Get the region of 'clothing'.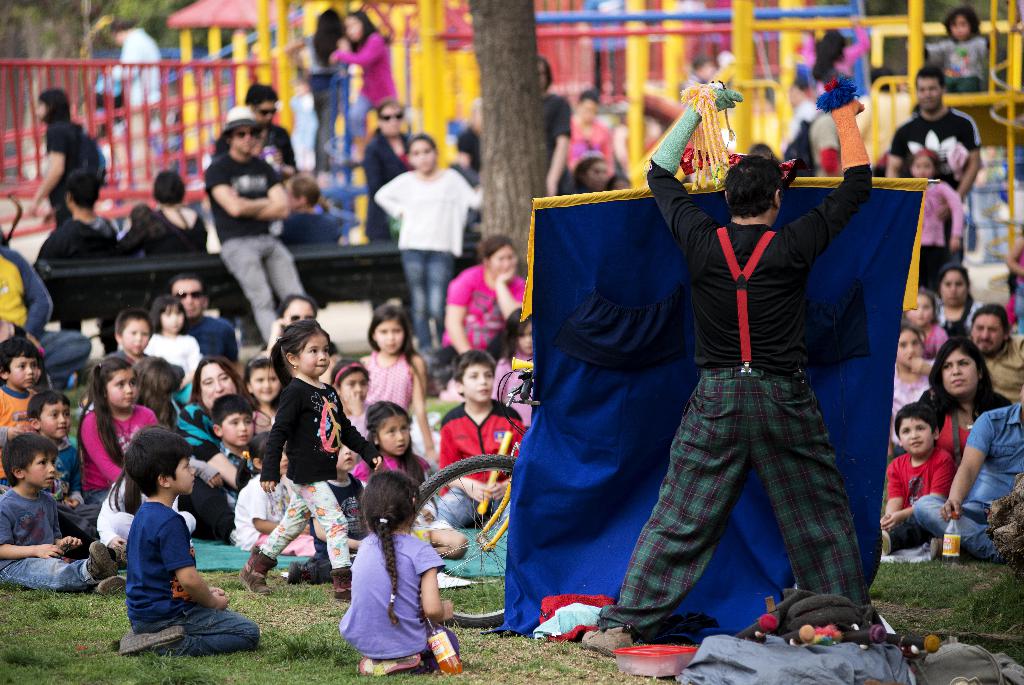
<region>980, 330, 1023, 405</region>.
